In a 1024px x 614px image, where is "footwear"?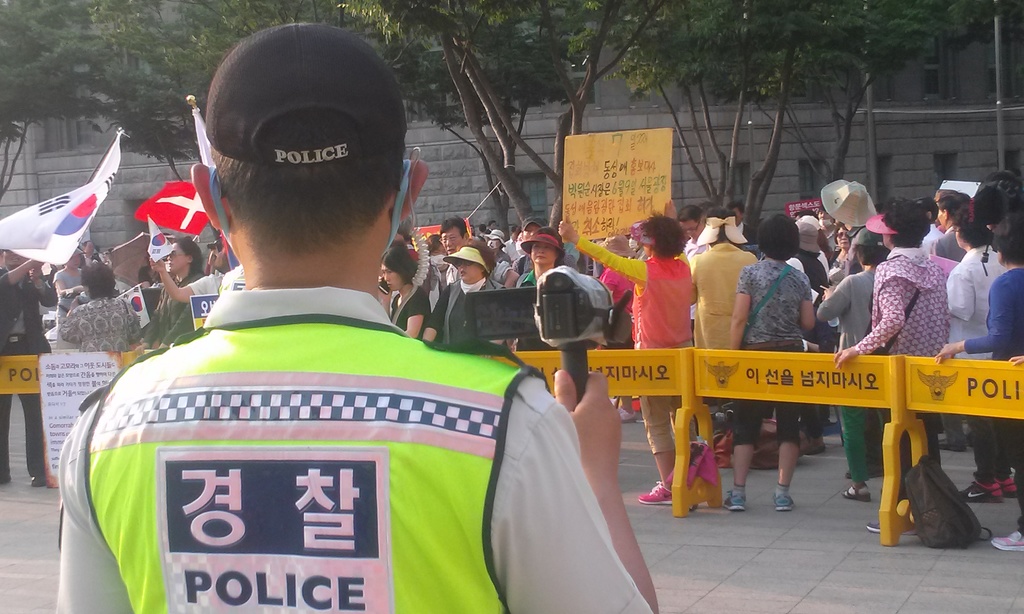
x1=861 y1=516 x2=916 y2=535.
